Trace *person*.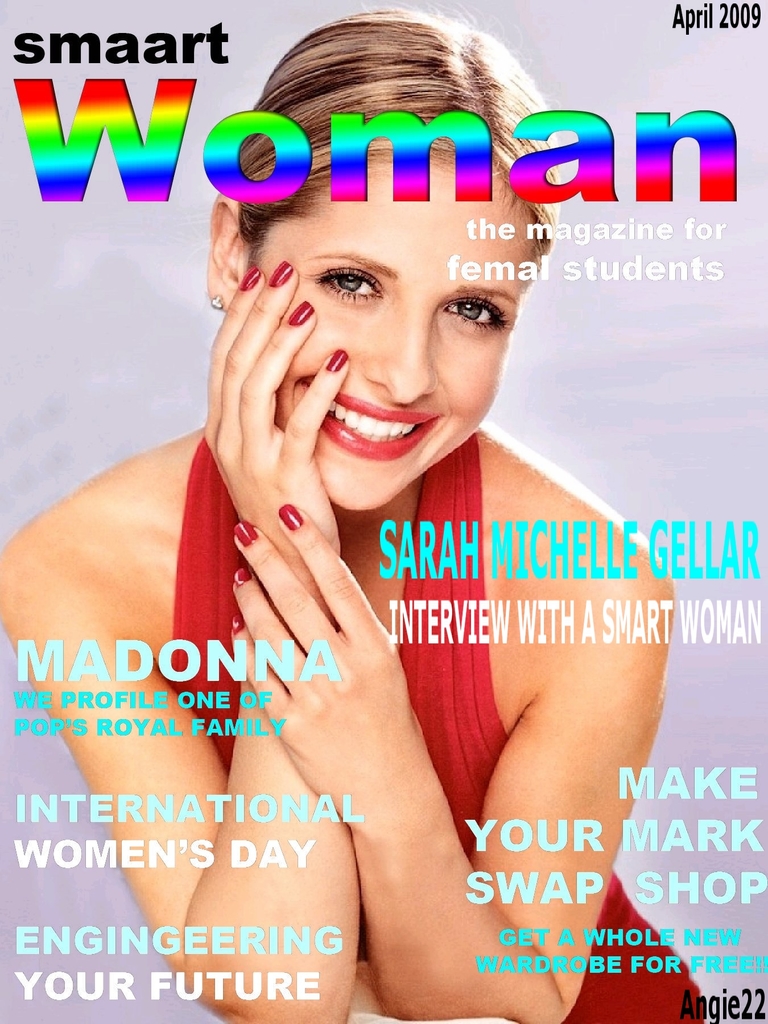
Traced to x1=69 y1=47 x2=675 y2=956.
